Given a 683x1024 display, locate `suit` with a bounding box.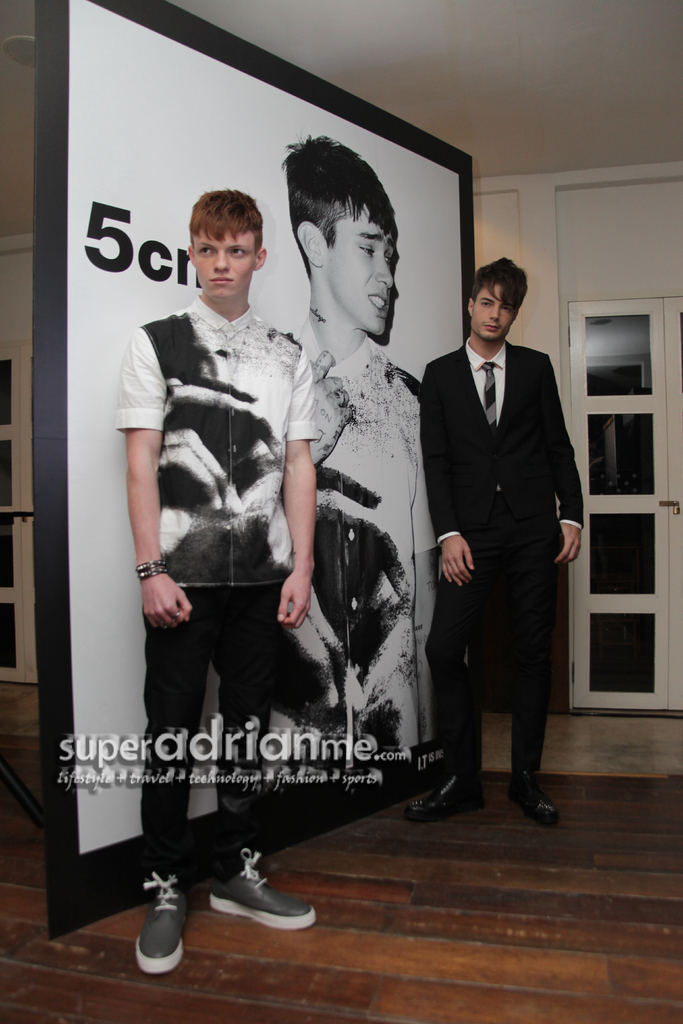
Located: bbox=(418, 264, 584, 817).
